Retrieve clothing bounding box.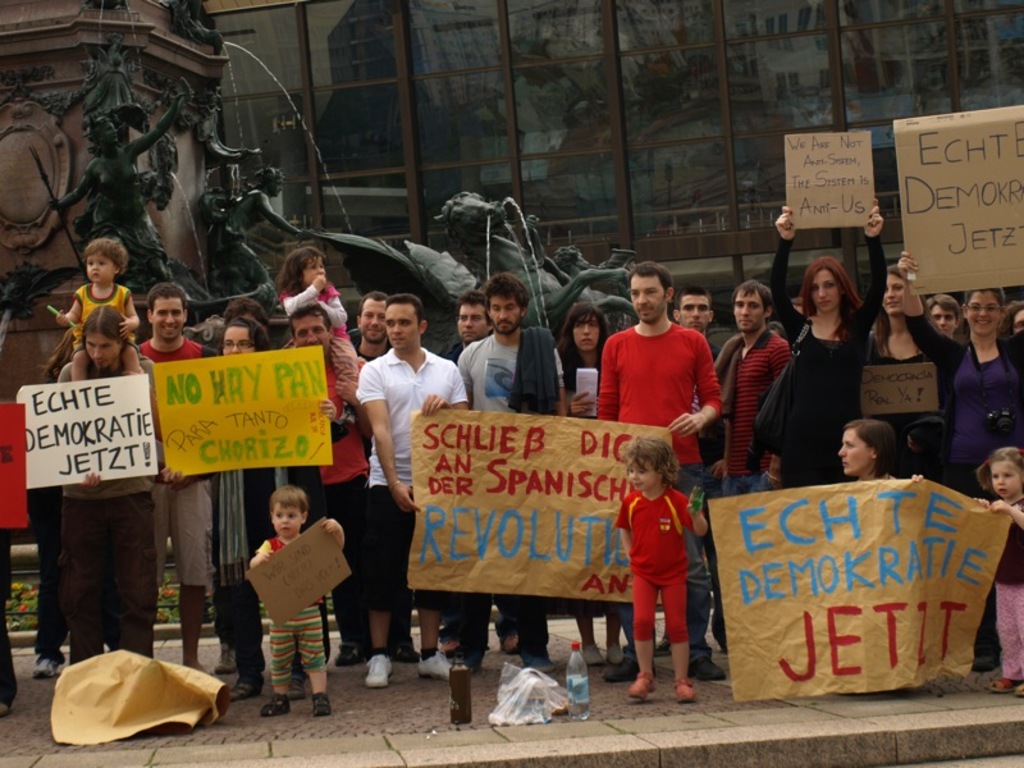
Bounding box: (0, 521, 19, 703).
